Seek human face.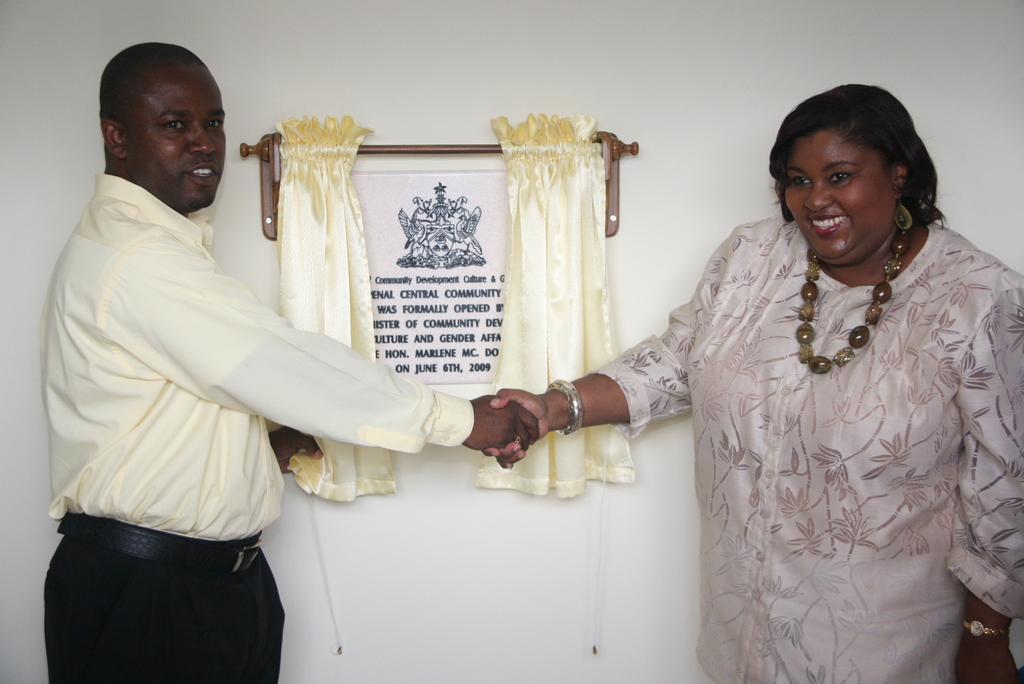
(786,124,897,268).
